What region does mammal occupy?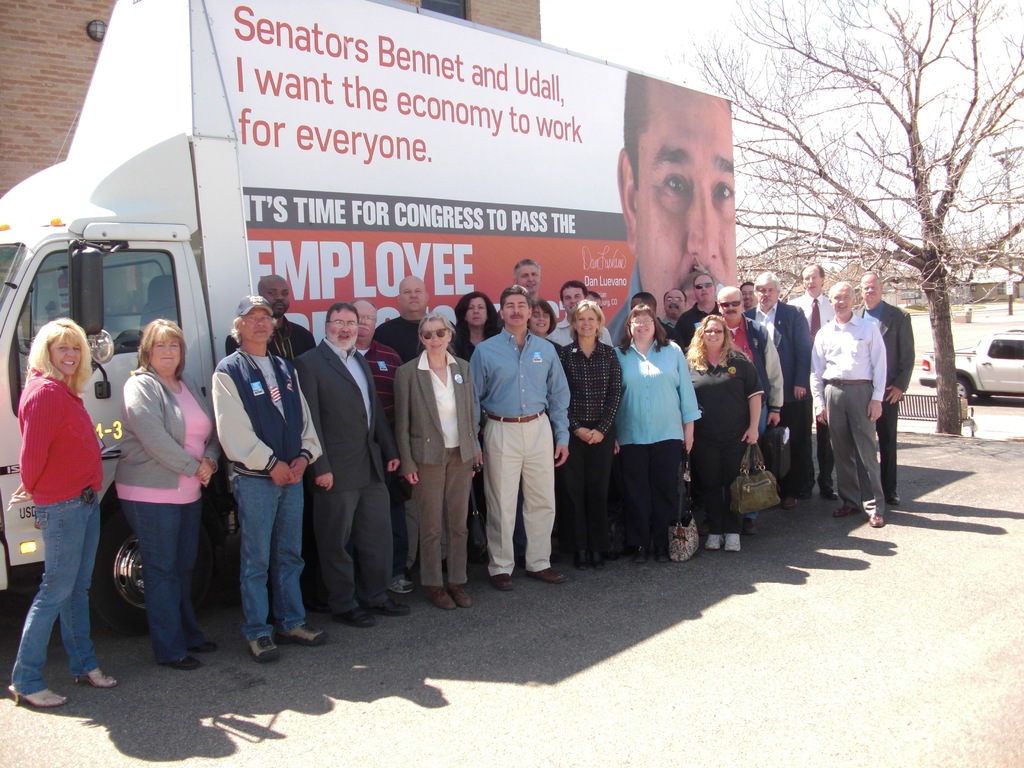
select_region(685, 312, 762, 553).
